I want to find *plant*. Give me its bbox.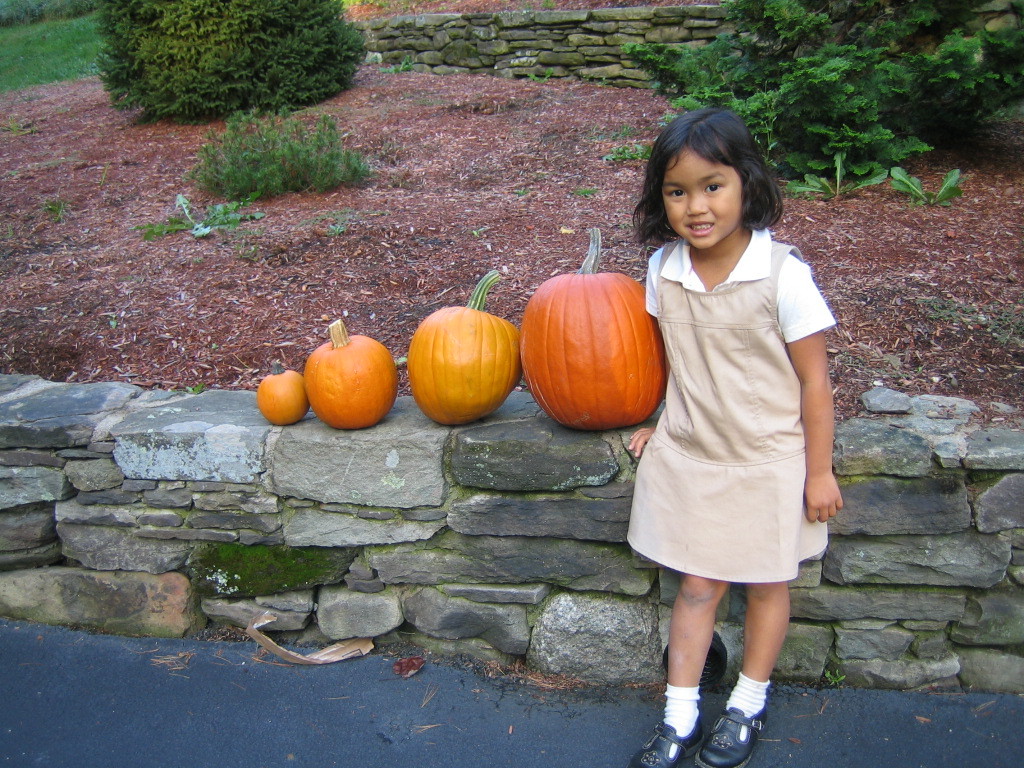
box=[596, 123, 653, 169].
